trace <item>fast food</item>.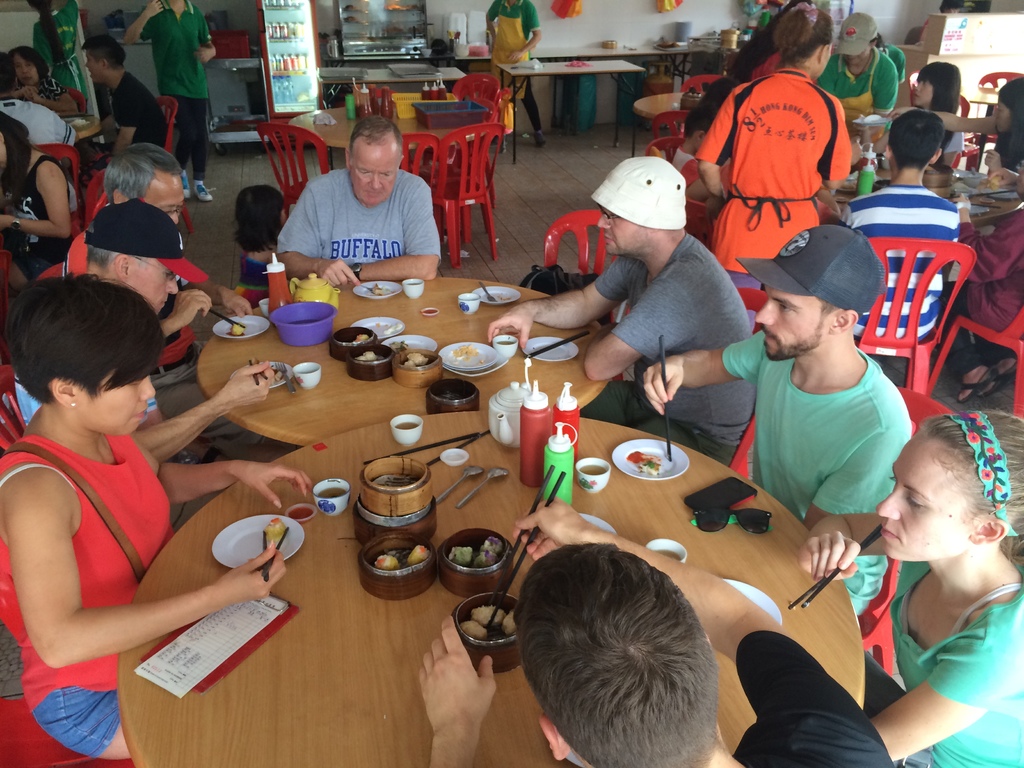
Traced to detection(473, 551, 500, 564).
